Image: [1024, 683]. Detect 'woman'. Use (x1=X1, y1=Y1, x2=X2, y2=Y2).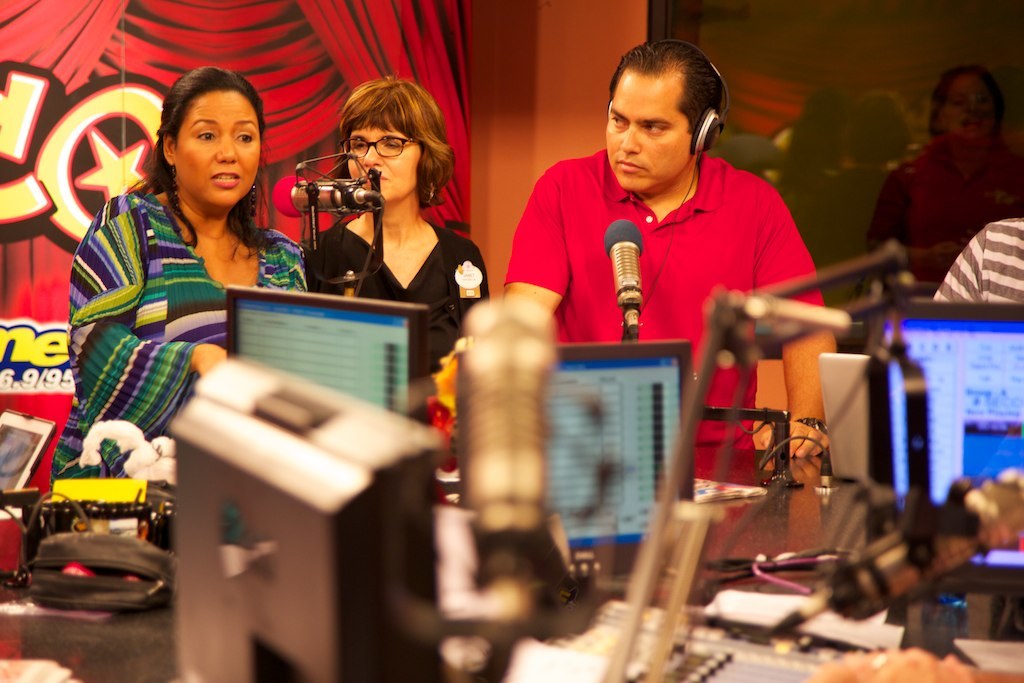
(x1=50, y1=64, x2=309, y2=506).
